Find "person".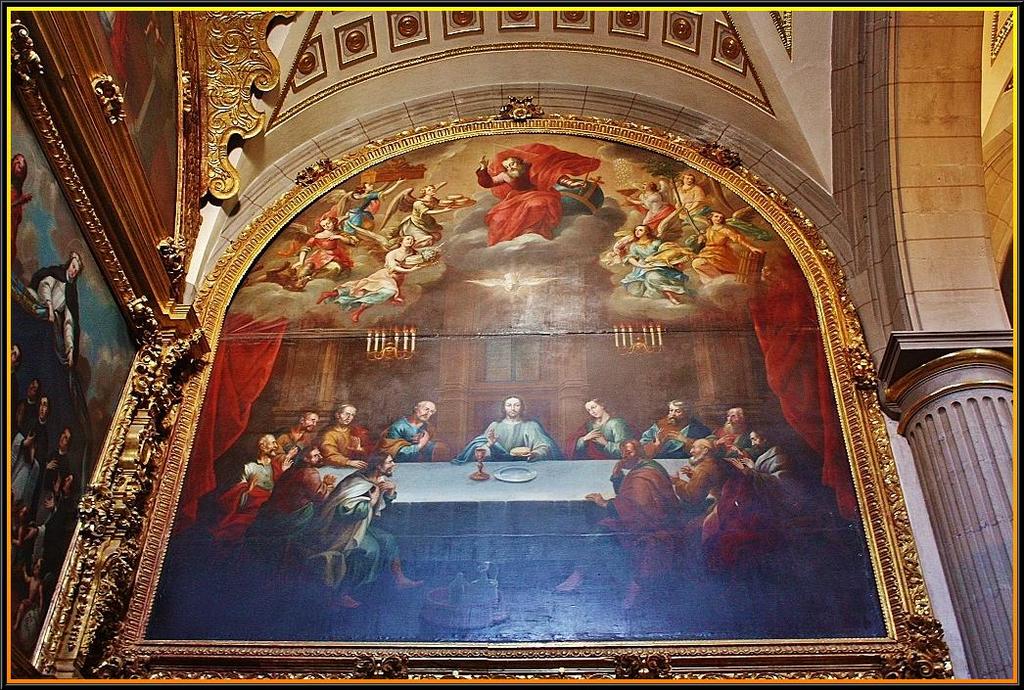
select_region(627, 177, 680, 242).
